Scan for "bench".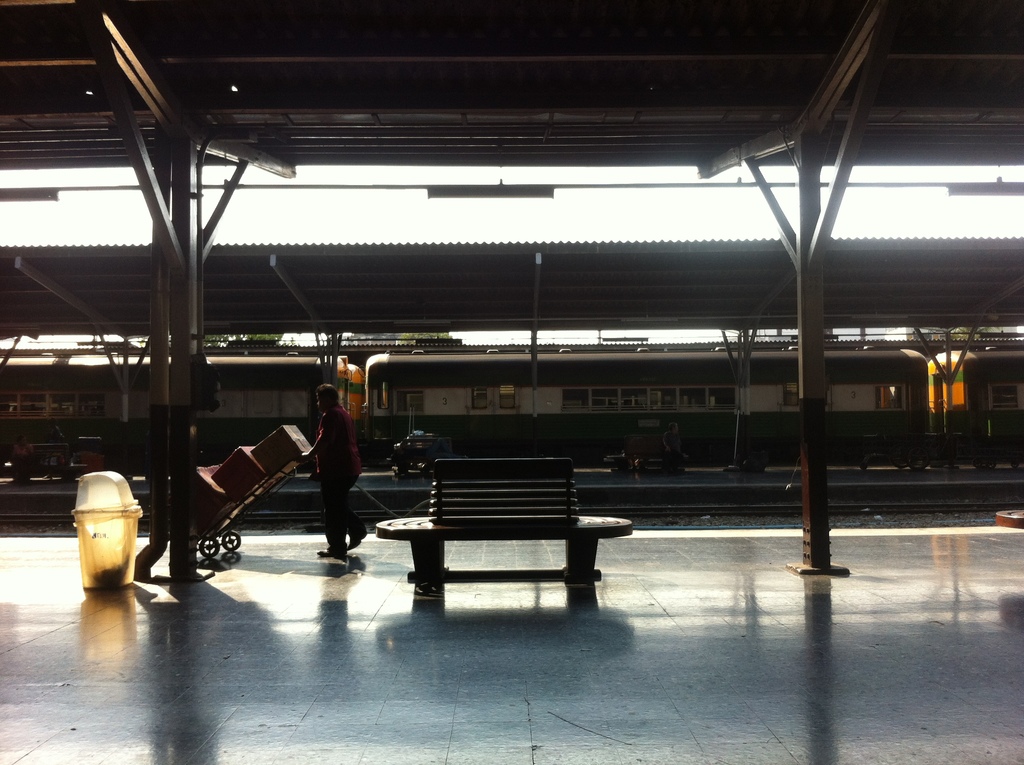
Scan result: <box>371,447,637,608</box>.
